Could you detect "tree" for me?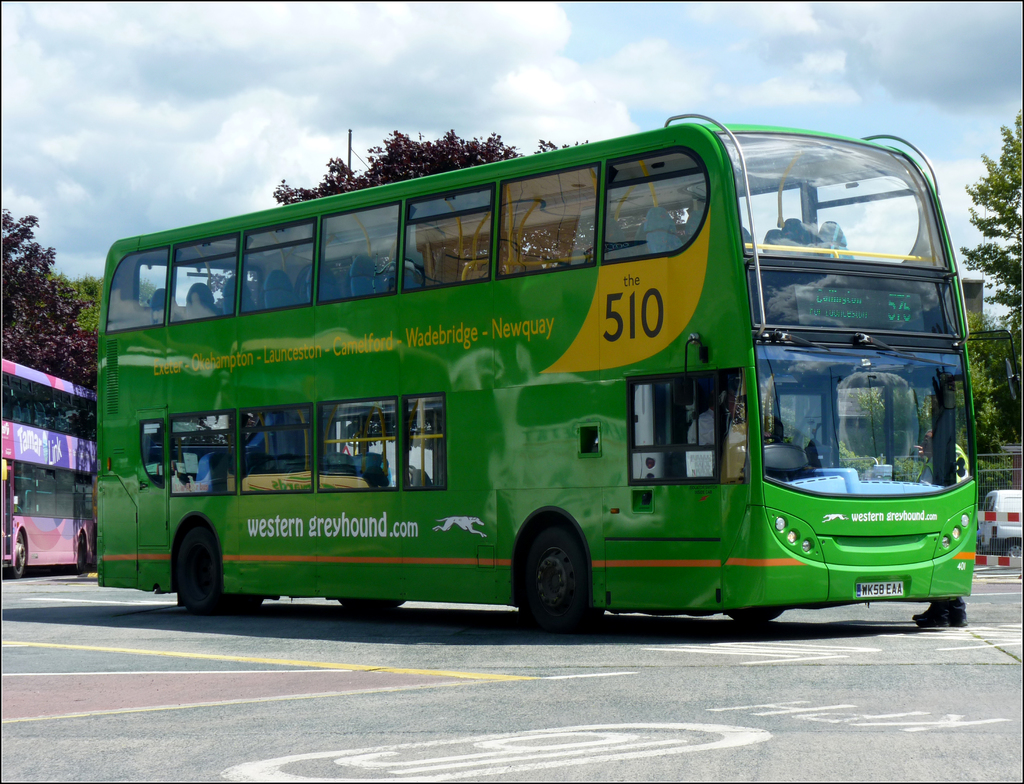
Detection result: {"left": 0, "top": 204, "right": 100, "bottom": 394}.
